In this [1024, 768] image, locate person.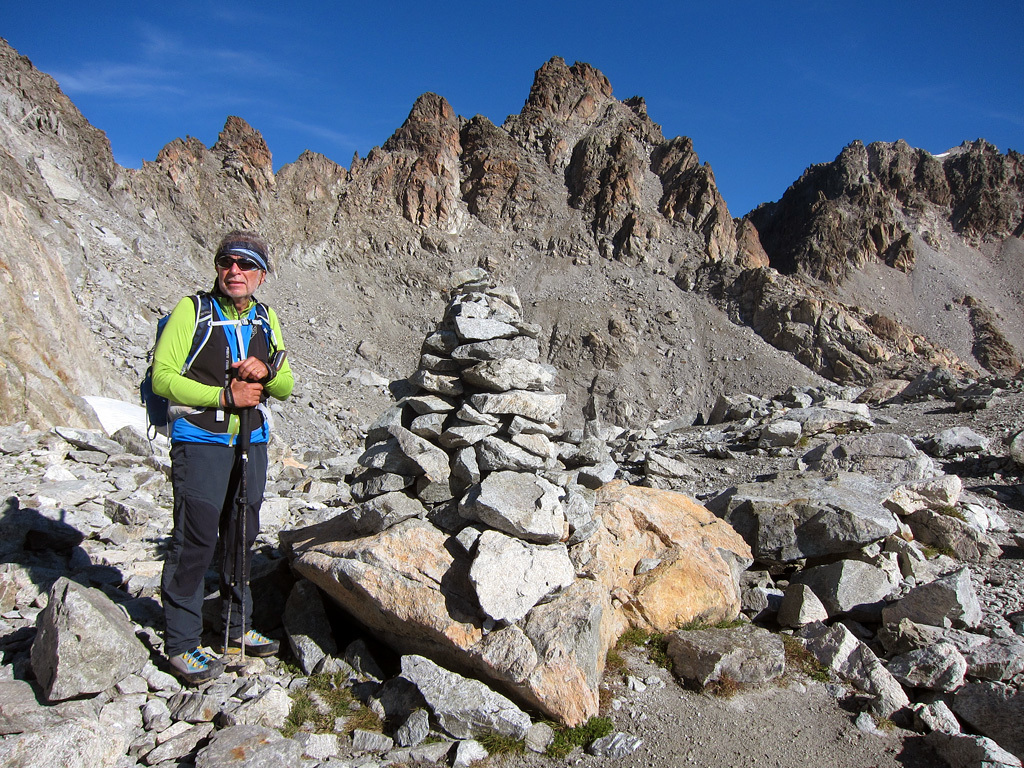
Bounding box: 149 230 276 665.
